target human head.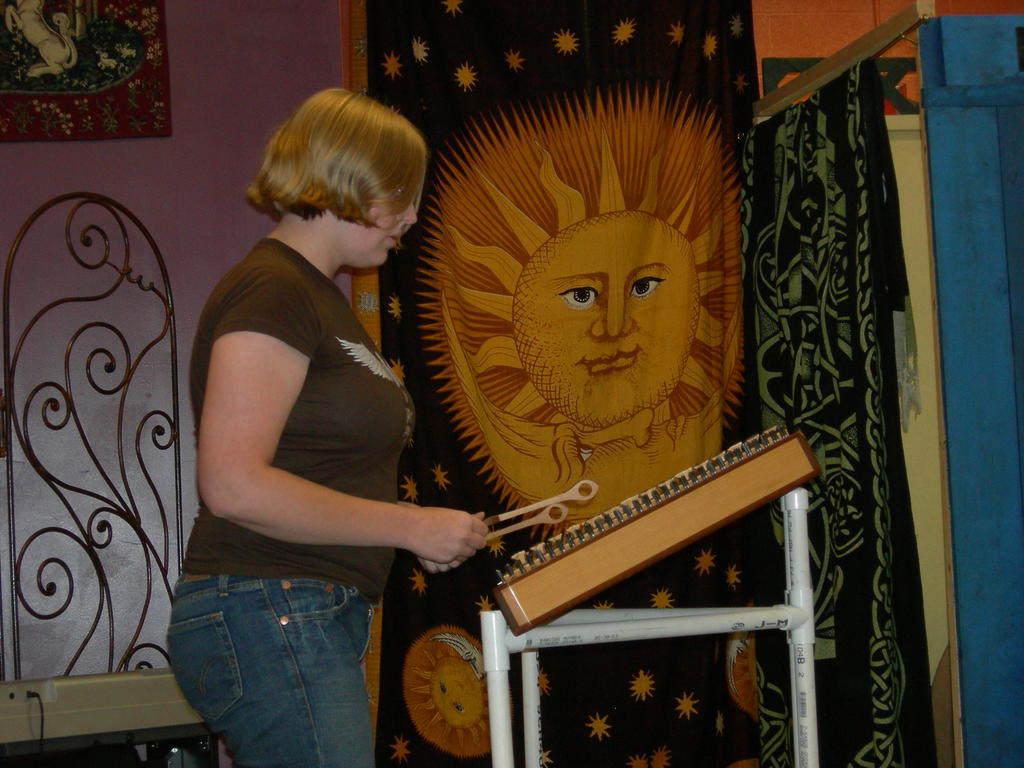
Target region: [243,85,431,280].
